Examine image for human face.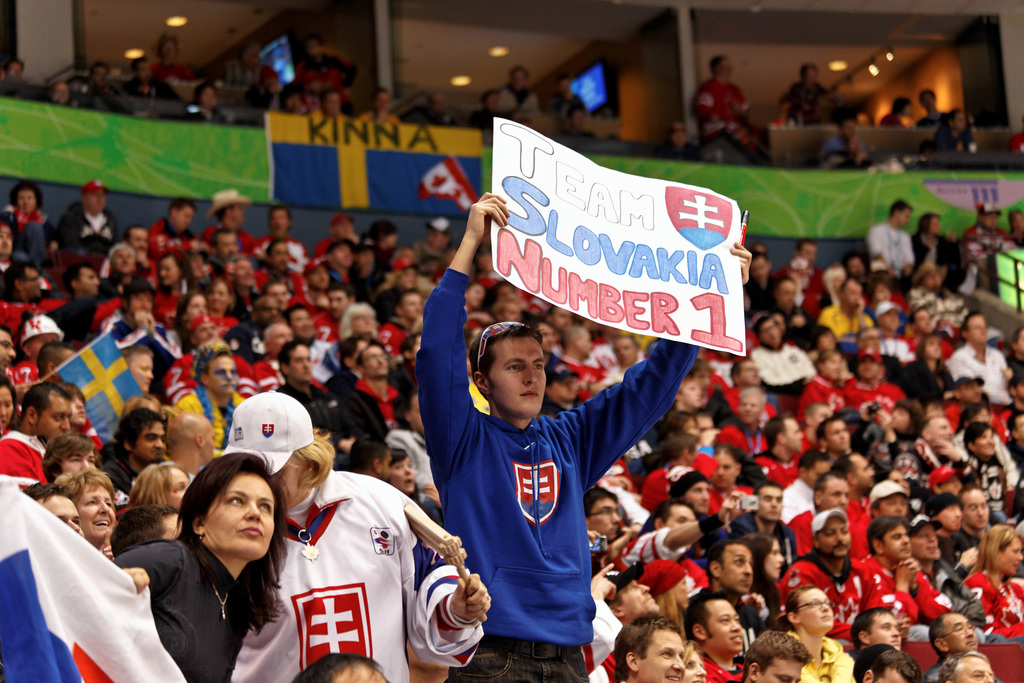
Examination result: (943, 613, 980, 650).
